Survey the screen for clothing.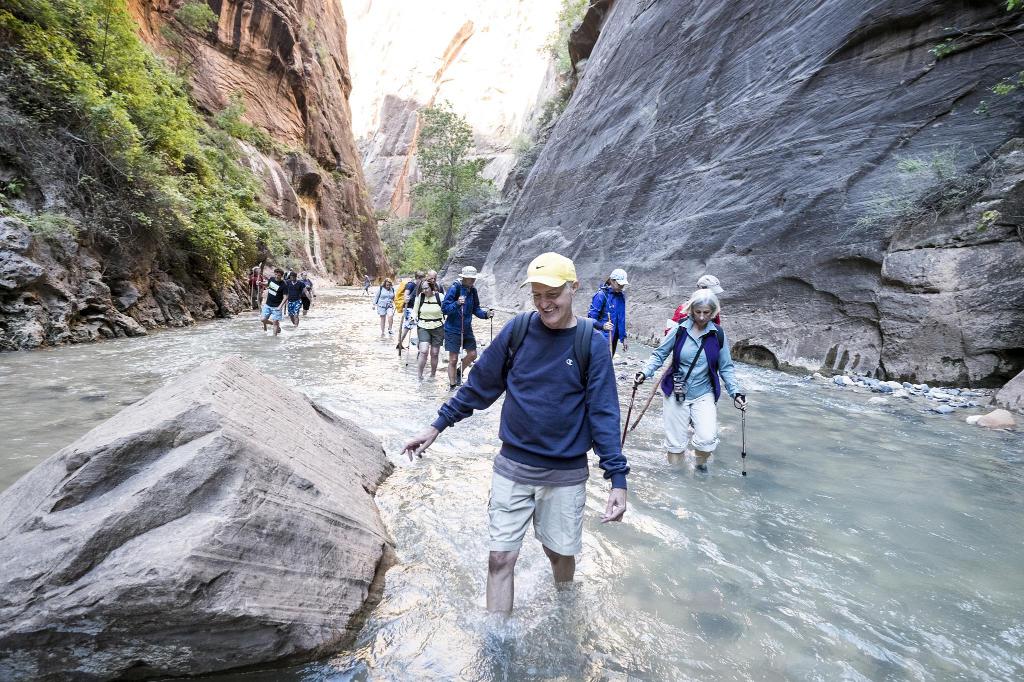
Survey found: locate(587, 285, 625, 360).
